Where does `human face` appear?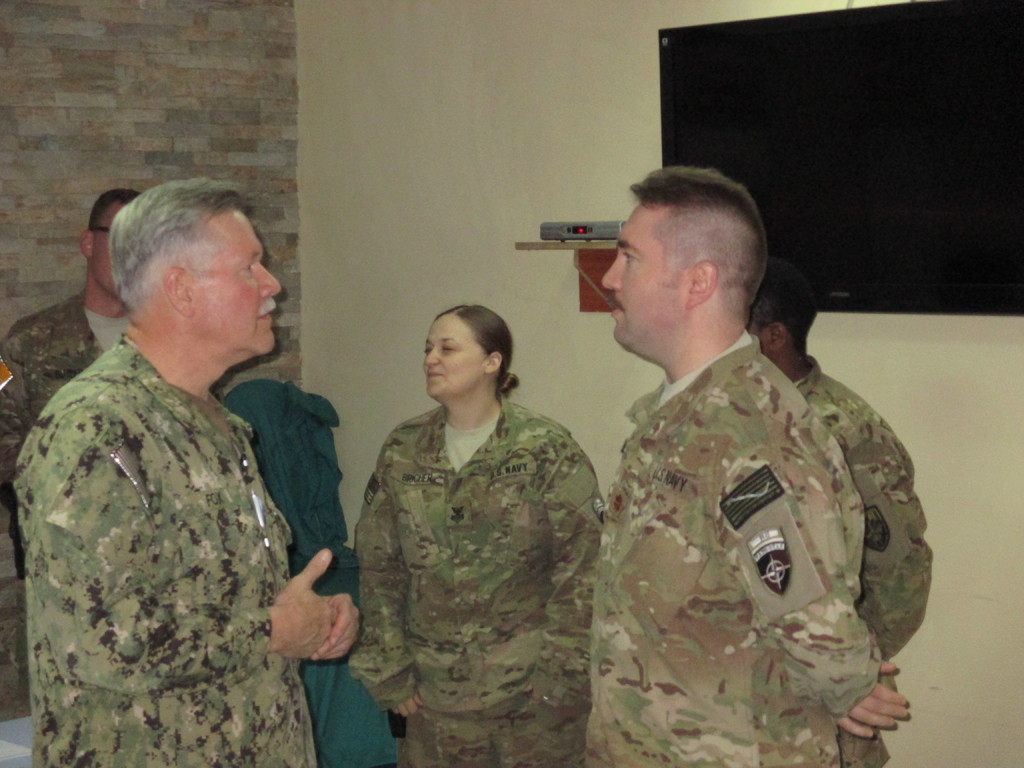
Appears at {"x1": 197, "y1": 211, "x2": 280, "y2": 358}.
